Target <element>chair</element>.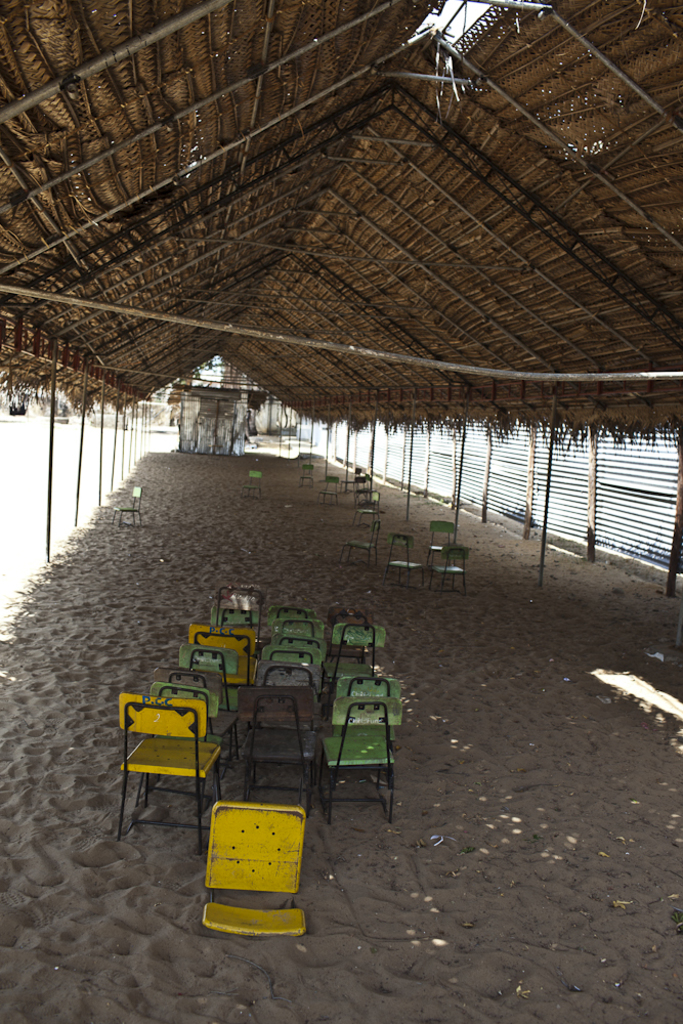
Target region: {"left": 138, "top": 668, "right": 225, "bottom": 785}.
